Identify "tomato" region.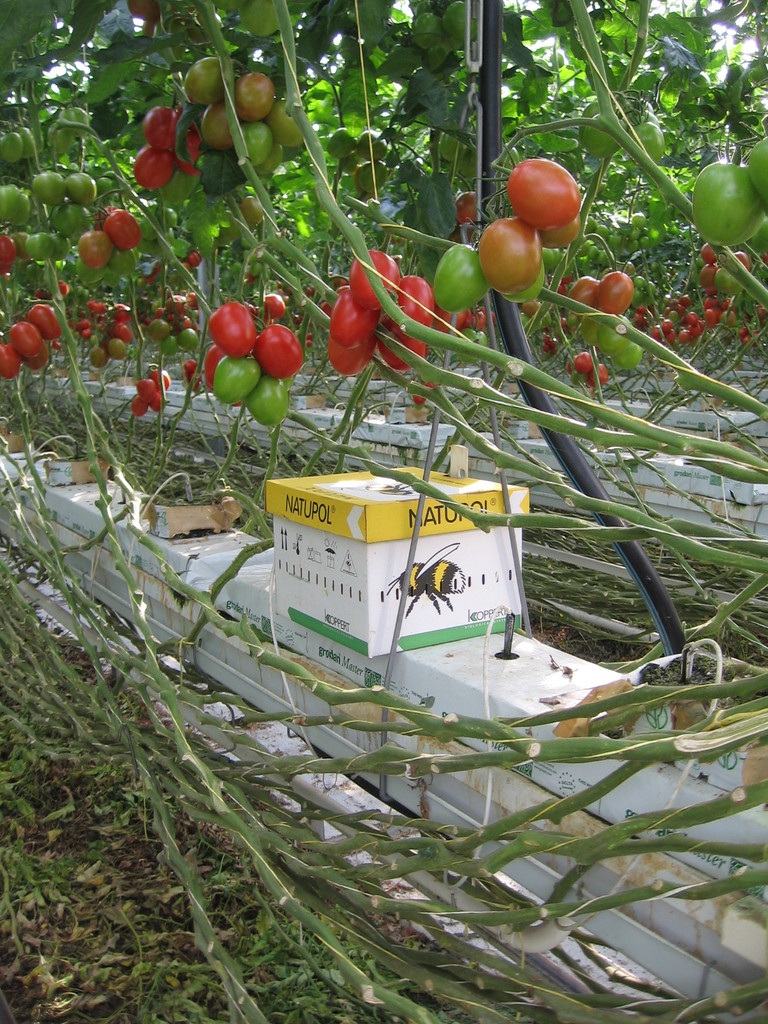
Region: 598/273/639/314.
